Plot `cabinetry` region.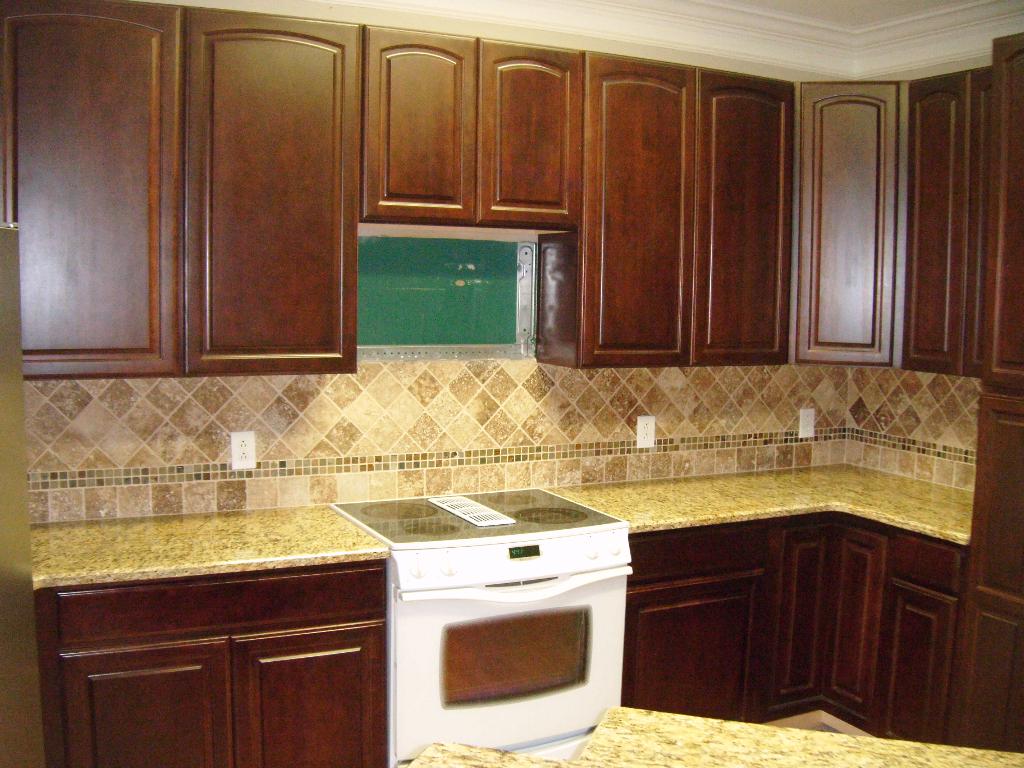
Plotted at crop(531, 49, 697, 376).
